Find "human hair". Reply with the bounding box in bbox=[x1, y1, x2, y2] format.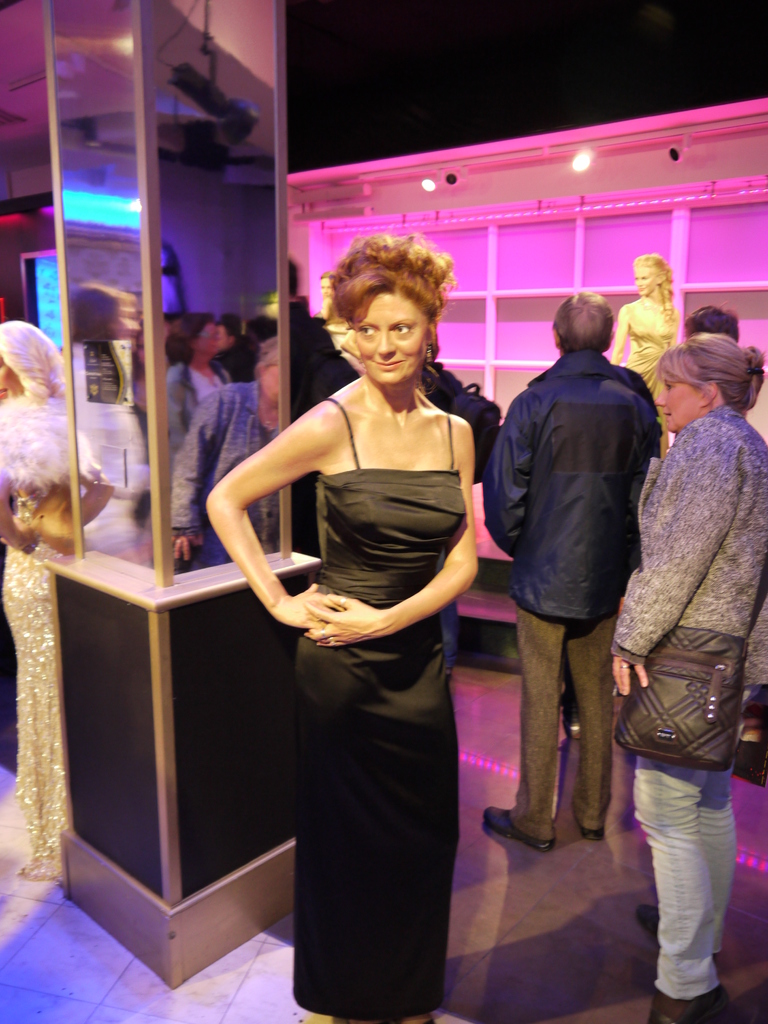
bbox=[684, 301, 740, 342].
